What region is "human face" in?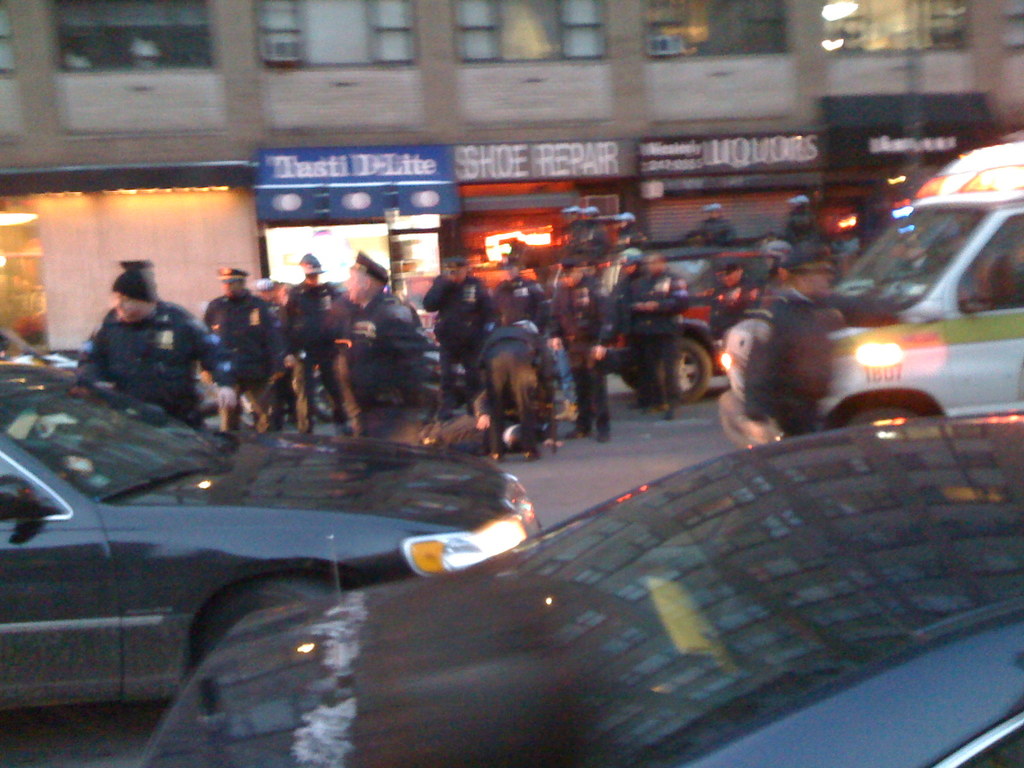
[left=803, top=266, right=838, bottom=292].
